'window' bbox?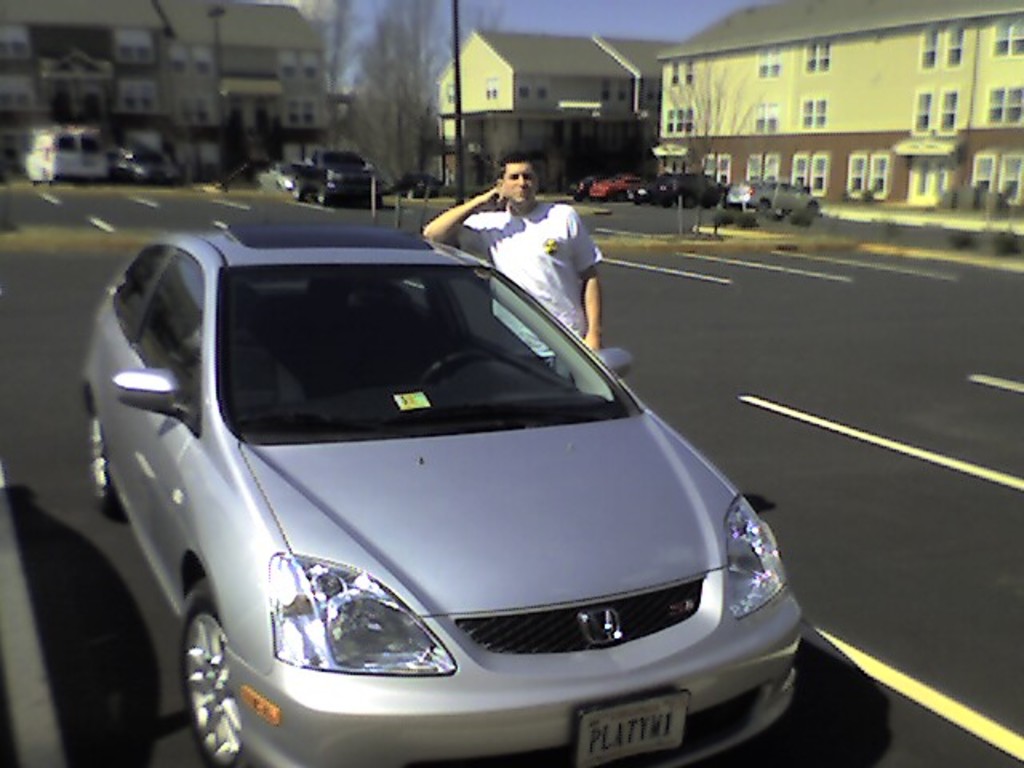
(x1=752, y1=152, x2=781, y2=182)
